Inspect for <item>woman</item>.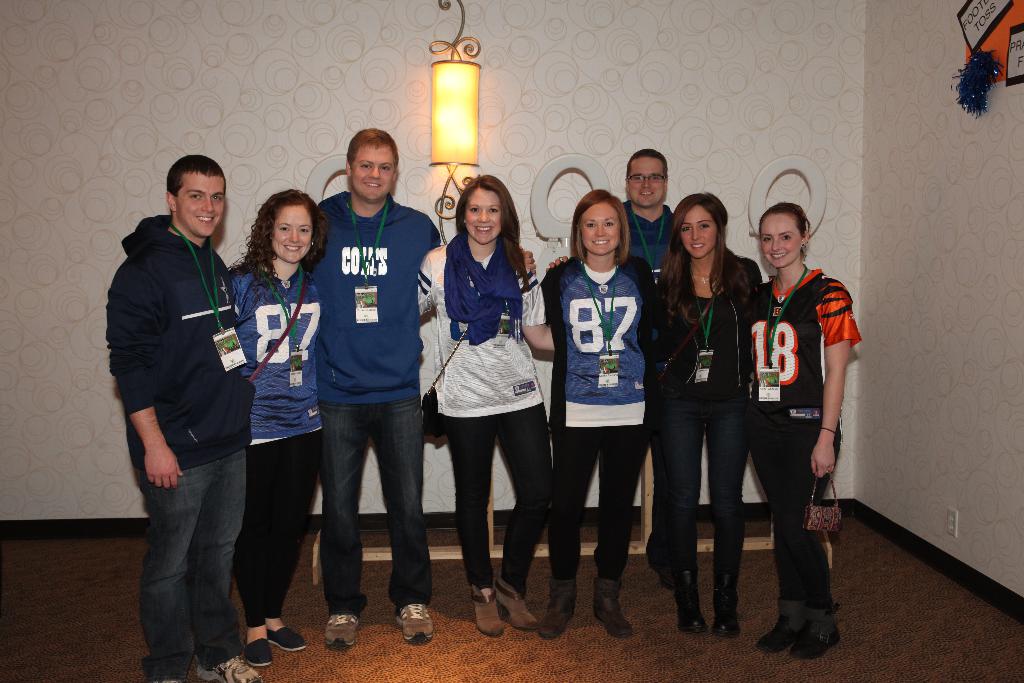
Inspection: bbox(419, 177, 556, 636).
